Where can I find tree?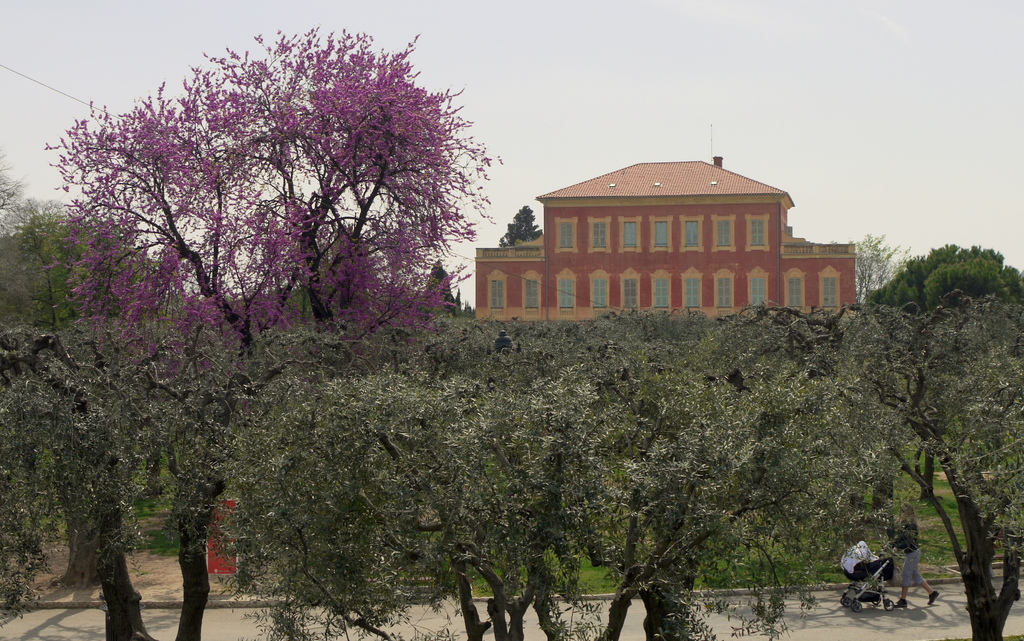
You can find it at 878/250/1019/384.
